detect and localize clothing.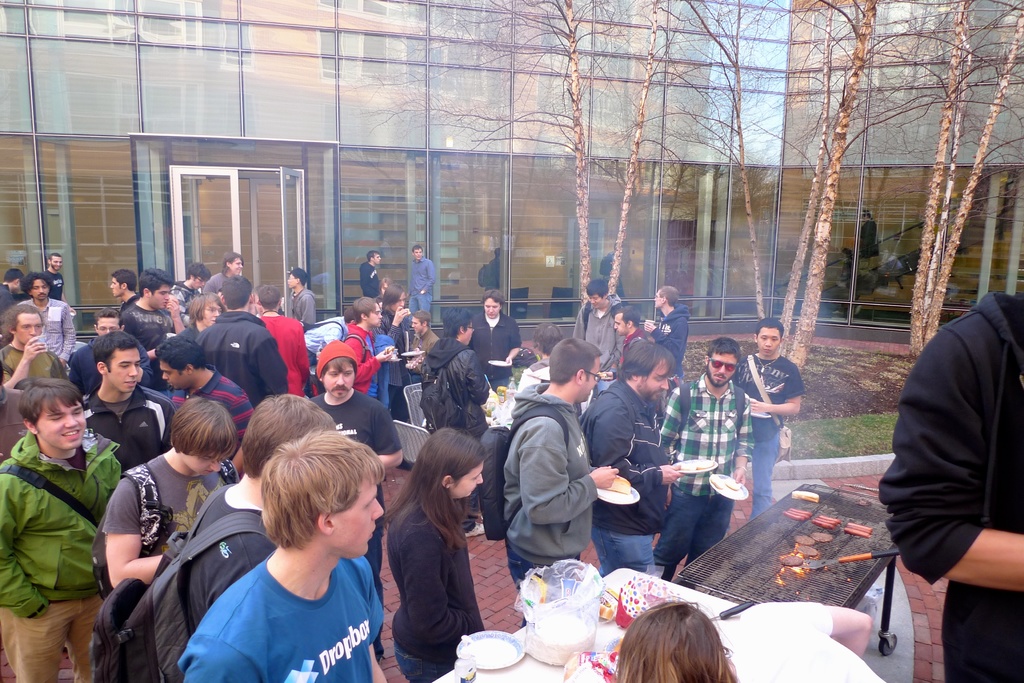
Localized at <bbox>161, 529, 394, 674</bbox>.
